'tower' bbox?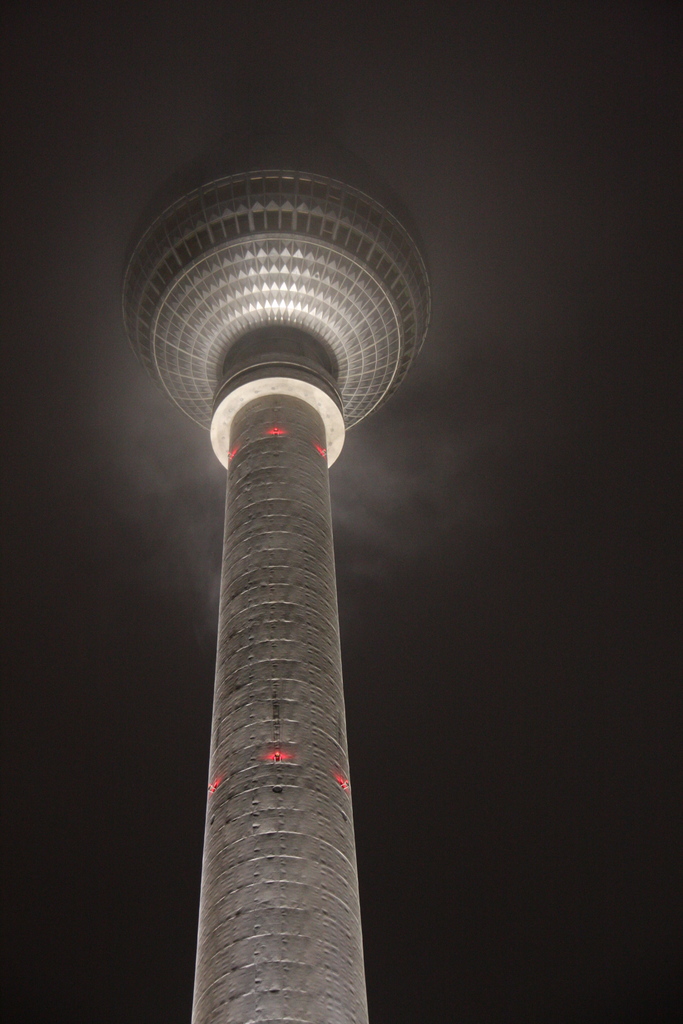
[120, 136, 430, 1023]
